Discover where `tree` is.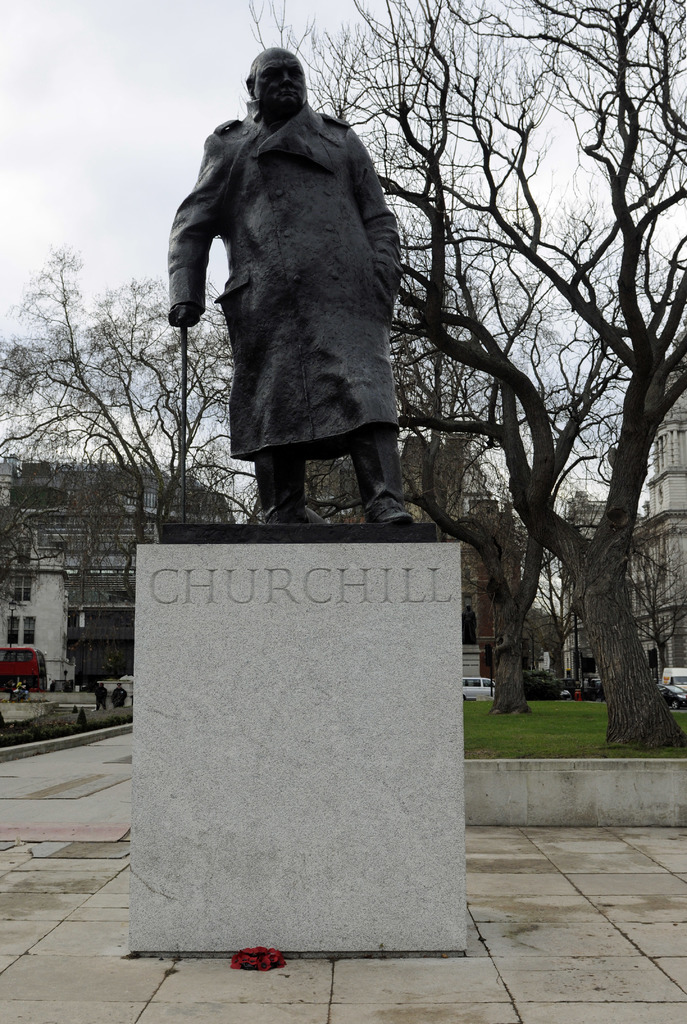
Discovered at detection(309, 0, 686, 784).
